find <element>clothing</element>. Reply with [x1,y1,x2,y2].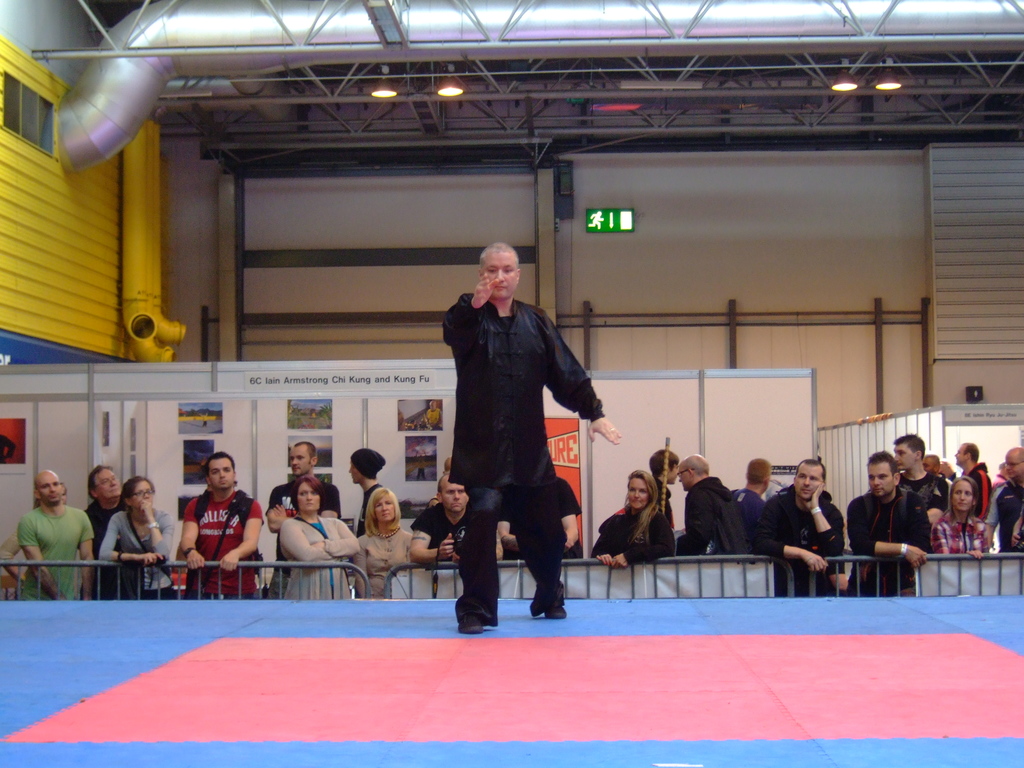
[993,480,1023,556].
